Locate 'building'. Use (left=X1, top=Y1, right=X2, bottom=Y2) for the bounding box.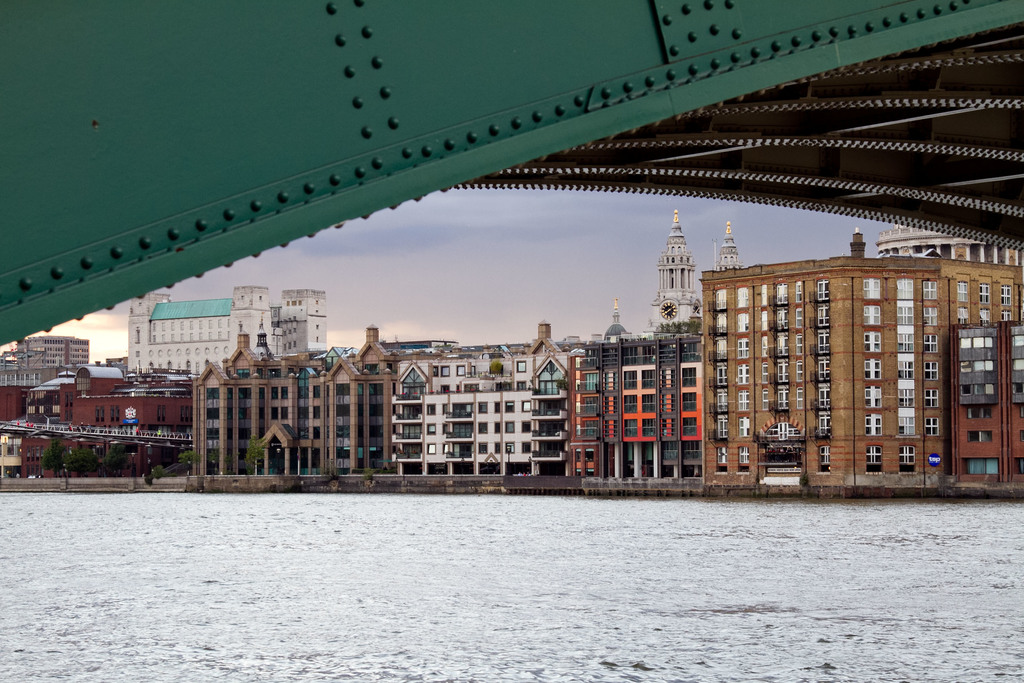
(left=880, top=226, right=1023, bottom=268).
